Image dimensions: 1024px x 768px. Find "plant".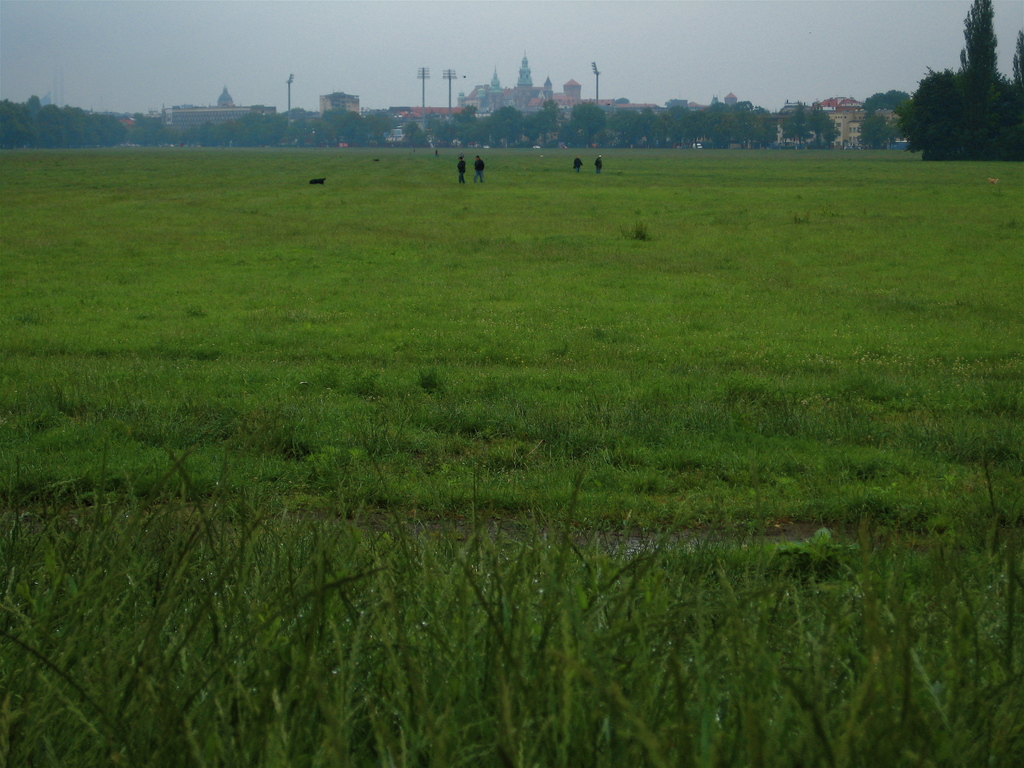
[x1=756, y1=516, x2=867, y2=582].
